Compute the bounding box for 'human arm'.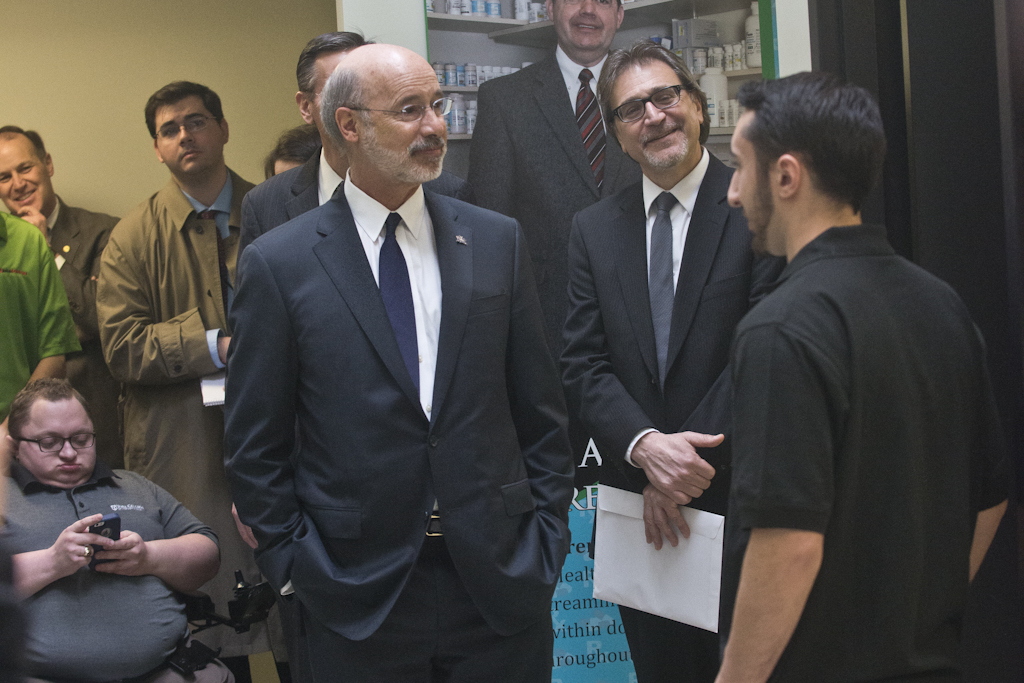
972,332,1020,582.
